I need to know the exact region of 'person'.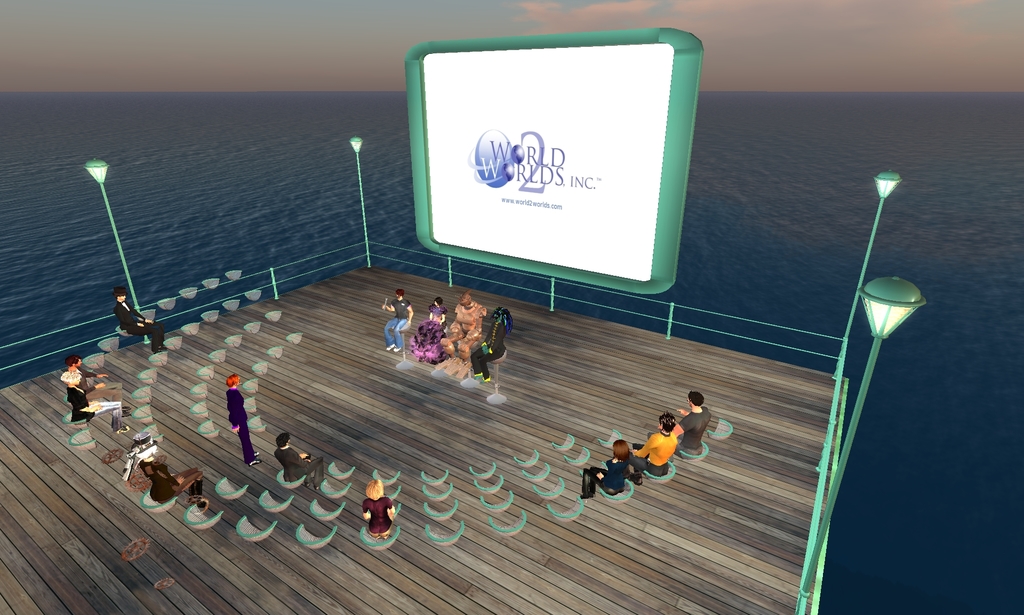
Region: bbox=[674, 388, 709, 454].
